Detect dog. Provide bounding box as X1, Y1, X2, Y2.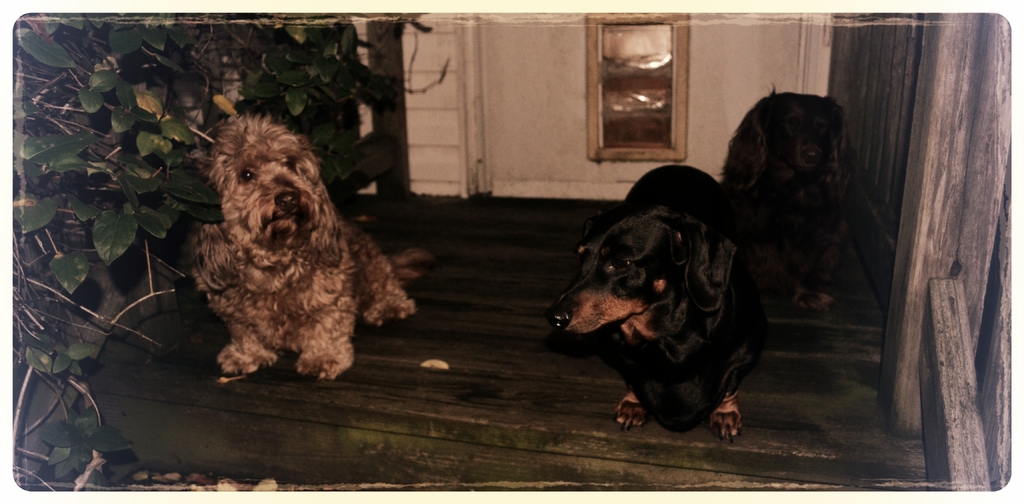
177, 110, 444, 388.
